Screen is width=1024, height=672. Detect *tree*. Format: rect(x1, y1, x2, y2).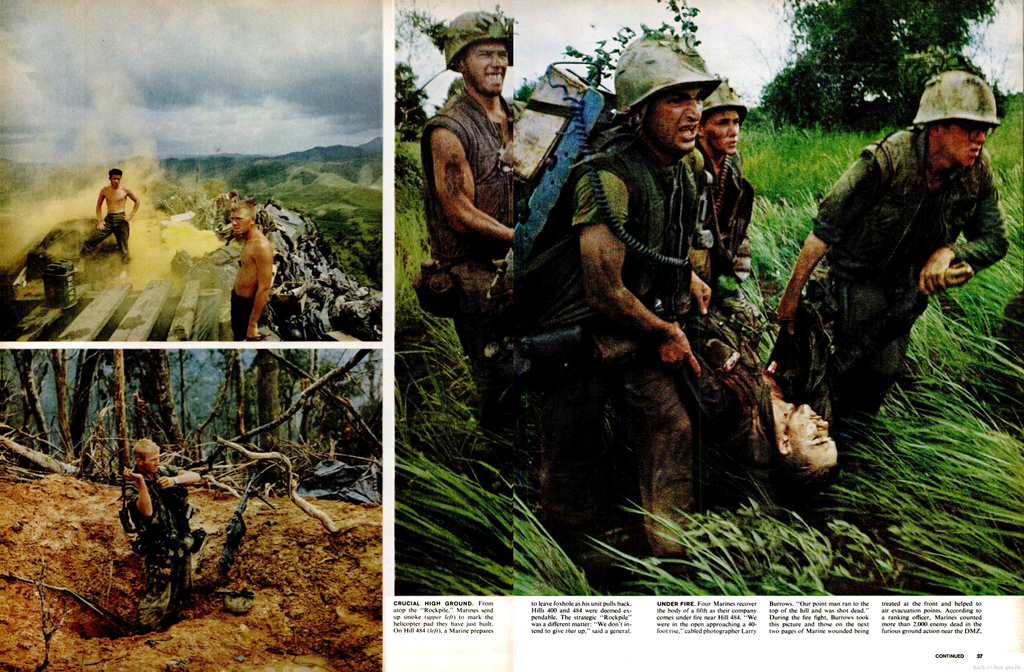
rect(758, 0, 1000, 127).
